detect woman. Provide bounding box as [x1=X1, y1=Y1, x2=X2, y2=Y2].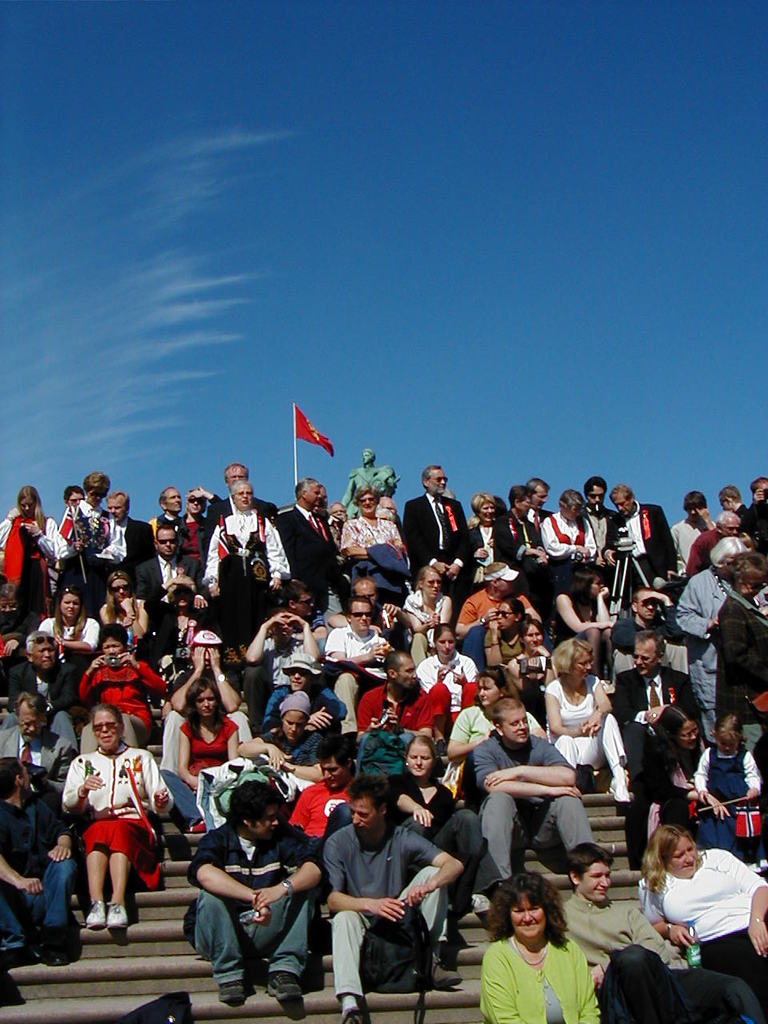
[x1=157, y1=574, x2=232, y2=685].
